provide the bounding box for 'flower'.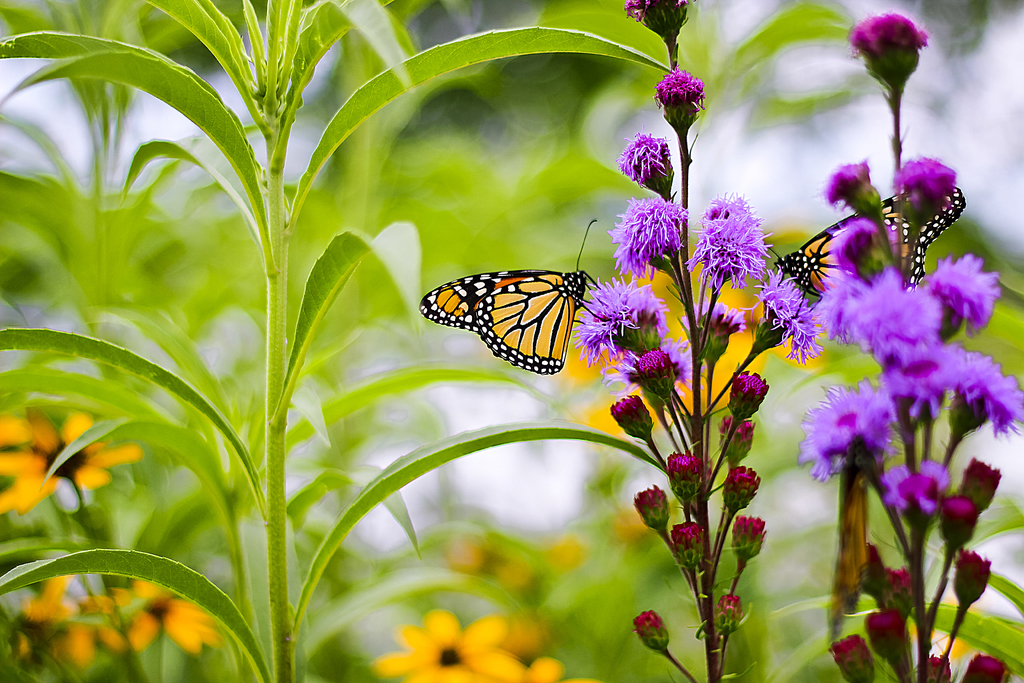
x1=719 y1=463 x2=762 y2=518.
